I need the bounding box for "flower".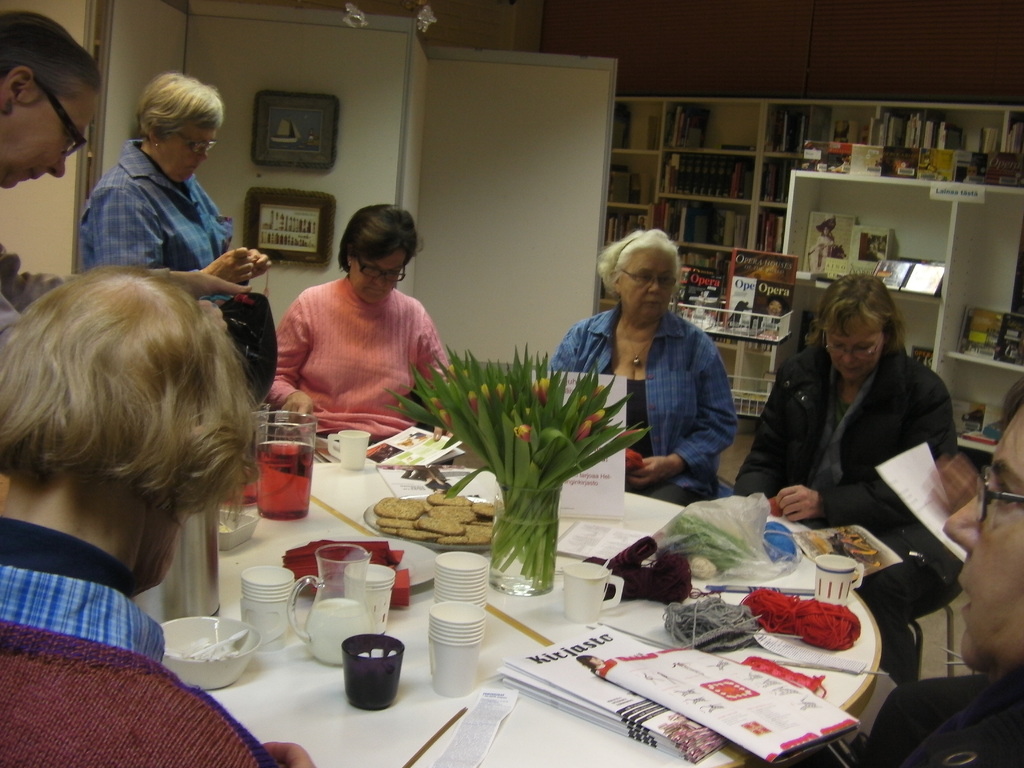
Here it is: [586, 406, 605, 420].
